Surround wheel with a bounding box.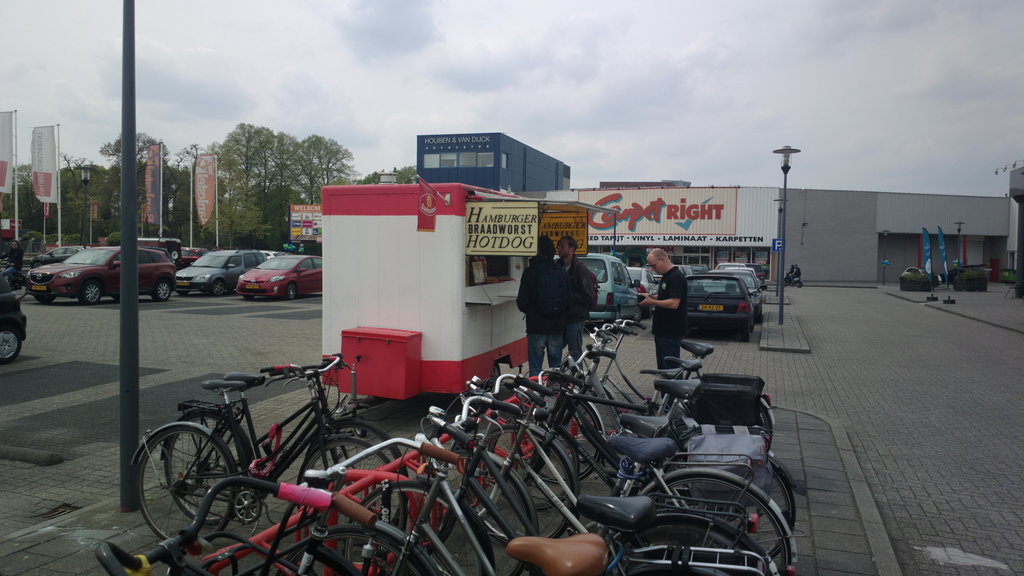
[left=287, top=285, right=301, bottom=300].
